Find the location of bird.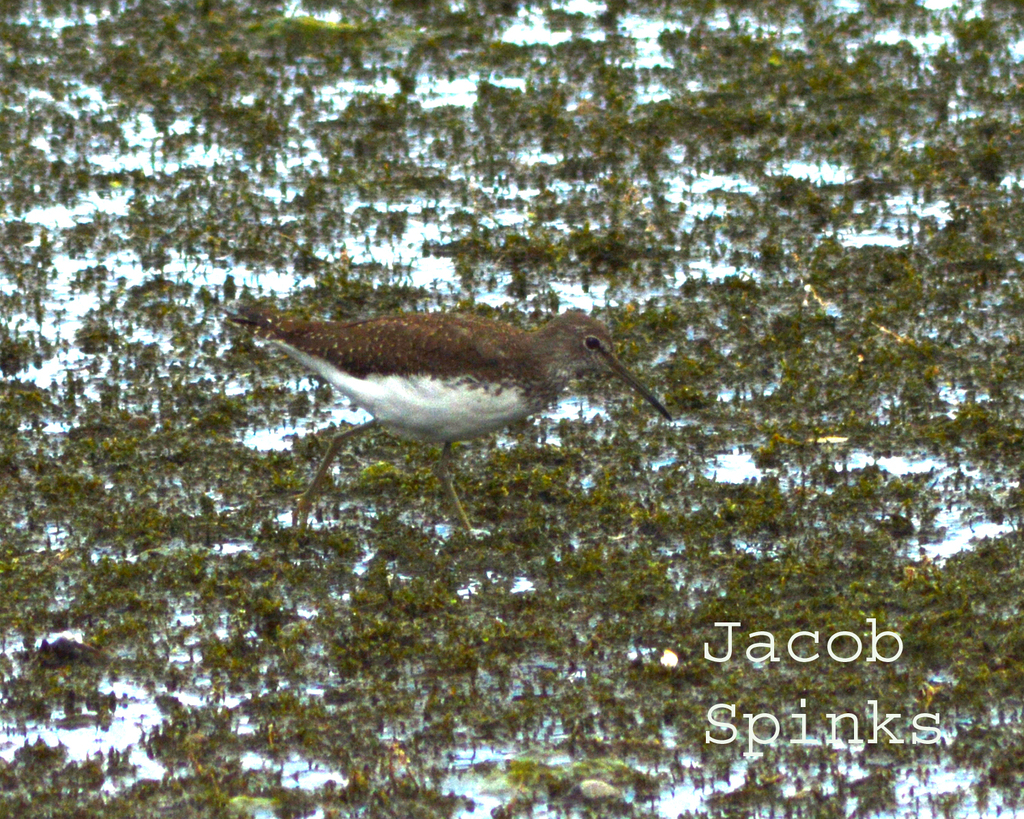
Location: bbox=[250, 289, 673, 515].
